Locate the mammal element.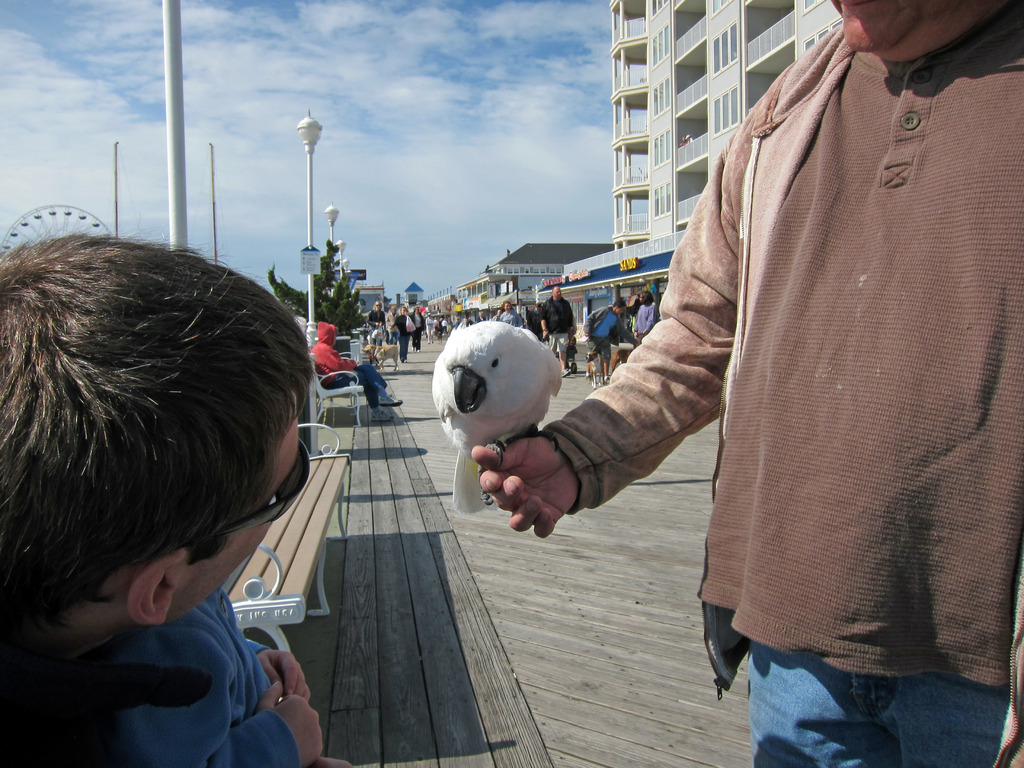
Element bbox: BBox(501, 301, 524, 327).
